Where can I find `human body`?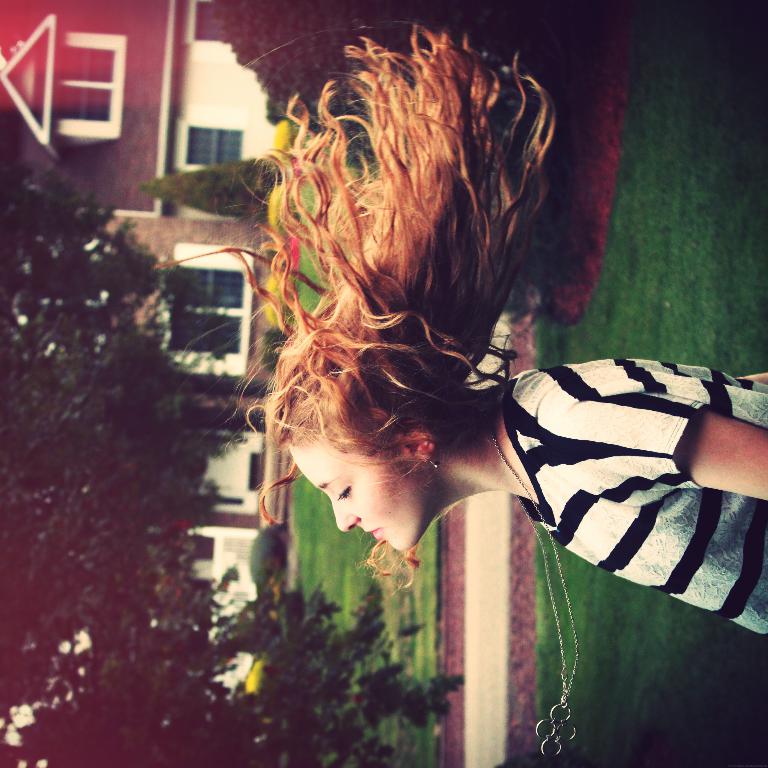
You can find it at locate(181, 12, 699, 767).
